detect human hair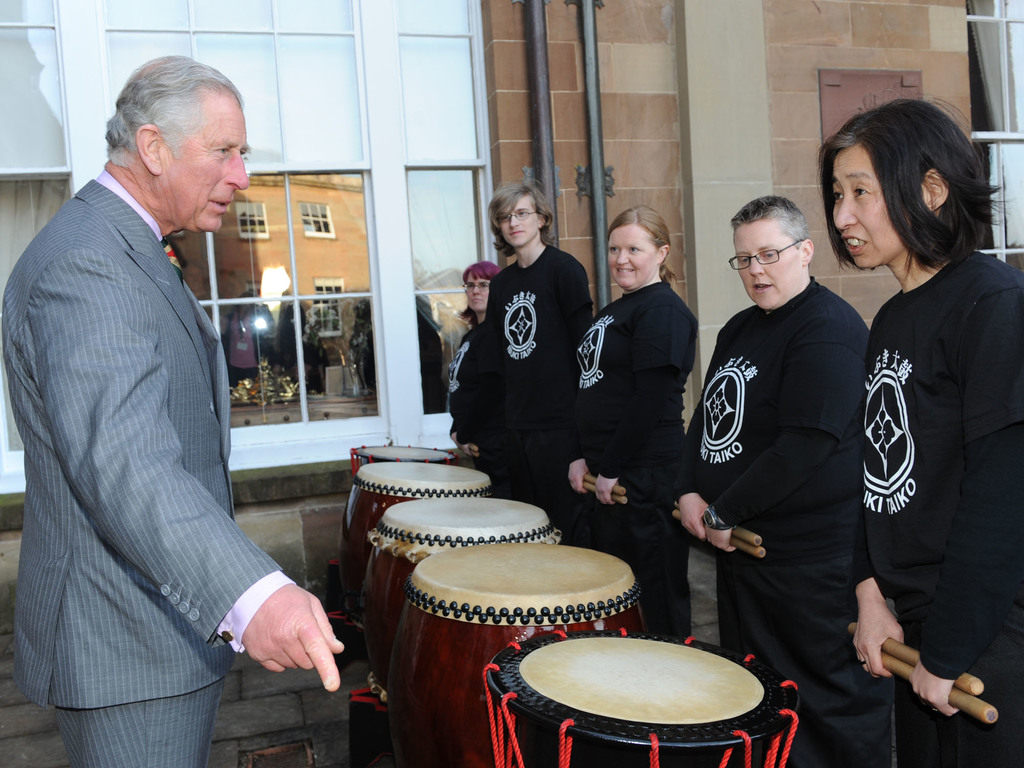
pyautogui.locateOnScreen(484, 180, 555, 259)
